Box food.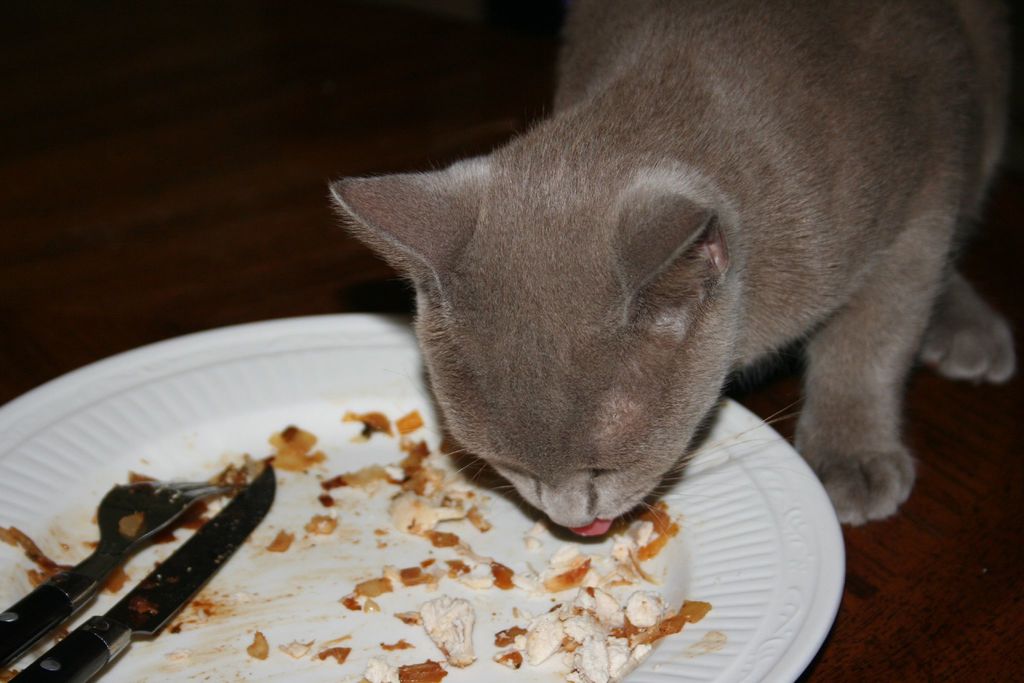
[left=0, top=406, right=712, bottom=682].
